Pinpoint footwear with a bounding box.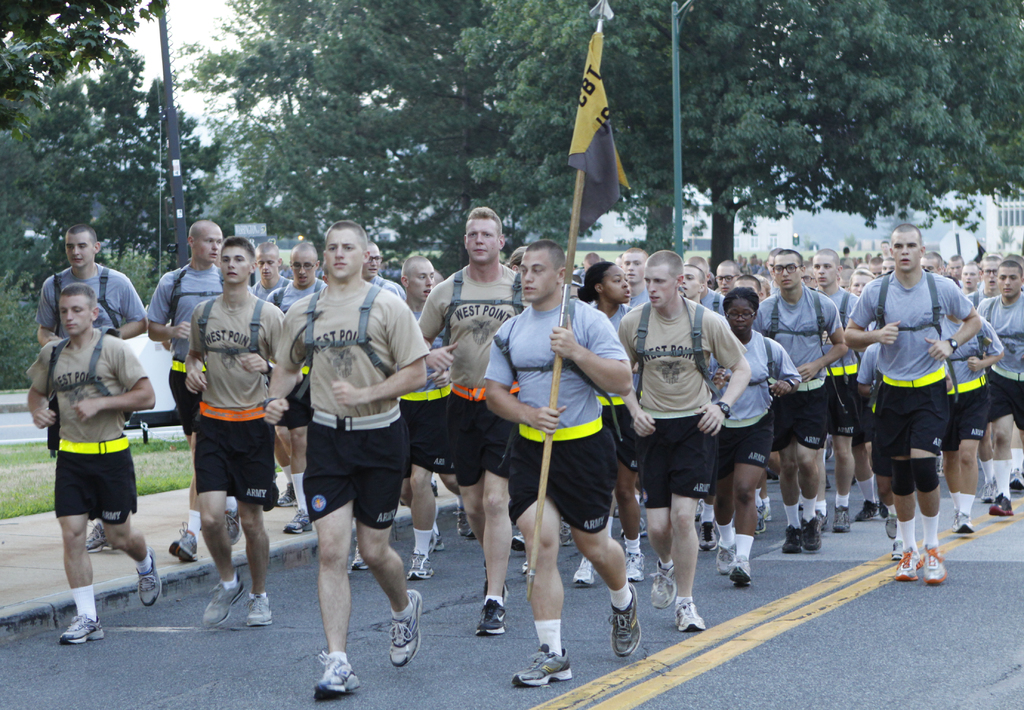
rect(572, 557, 596, 587).
